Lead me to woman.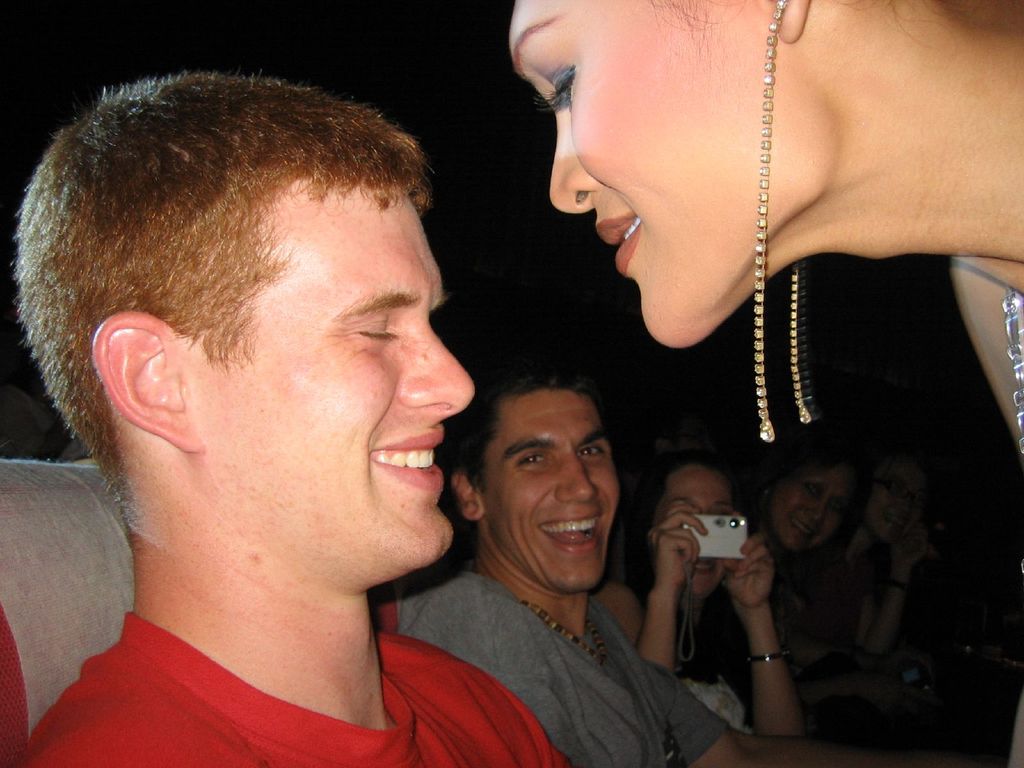
Lead to select_region(874, 461, 933, 641).
